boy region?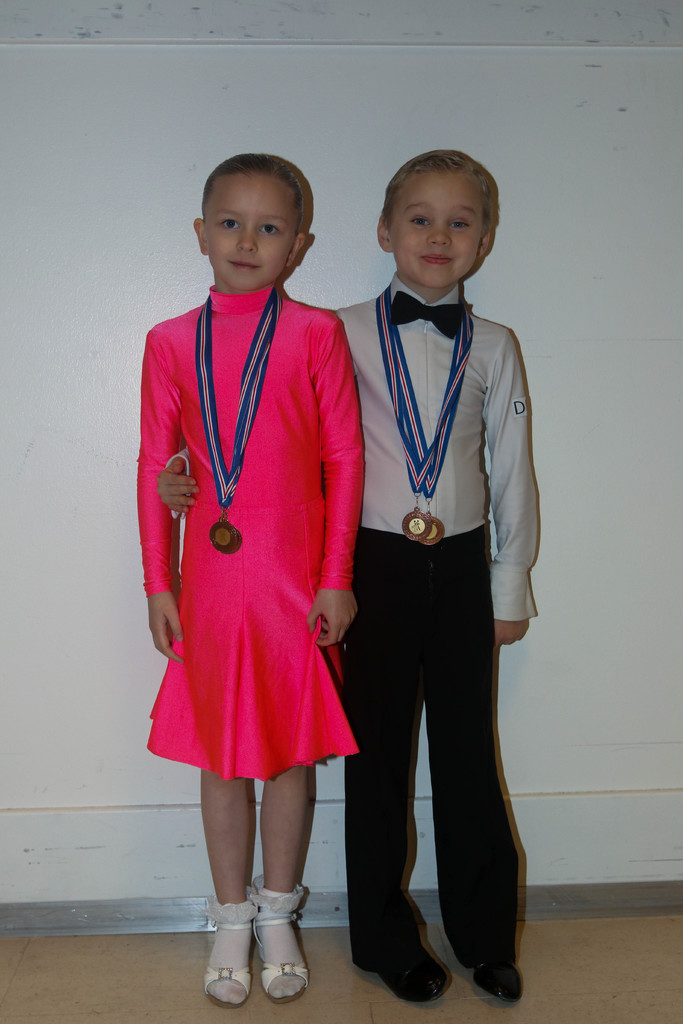
(left=156, top=148, right=545, bottom=1000)
